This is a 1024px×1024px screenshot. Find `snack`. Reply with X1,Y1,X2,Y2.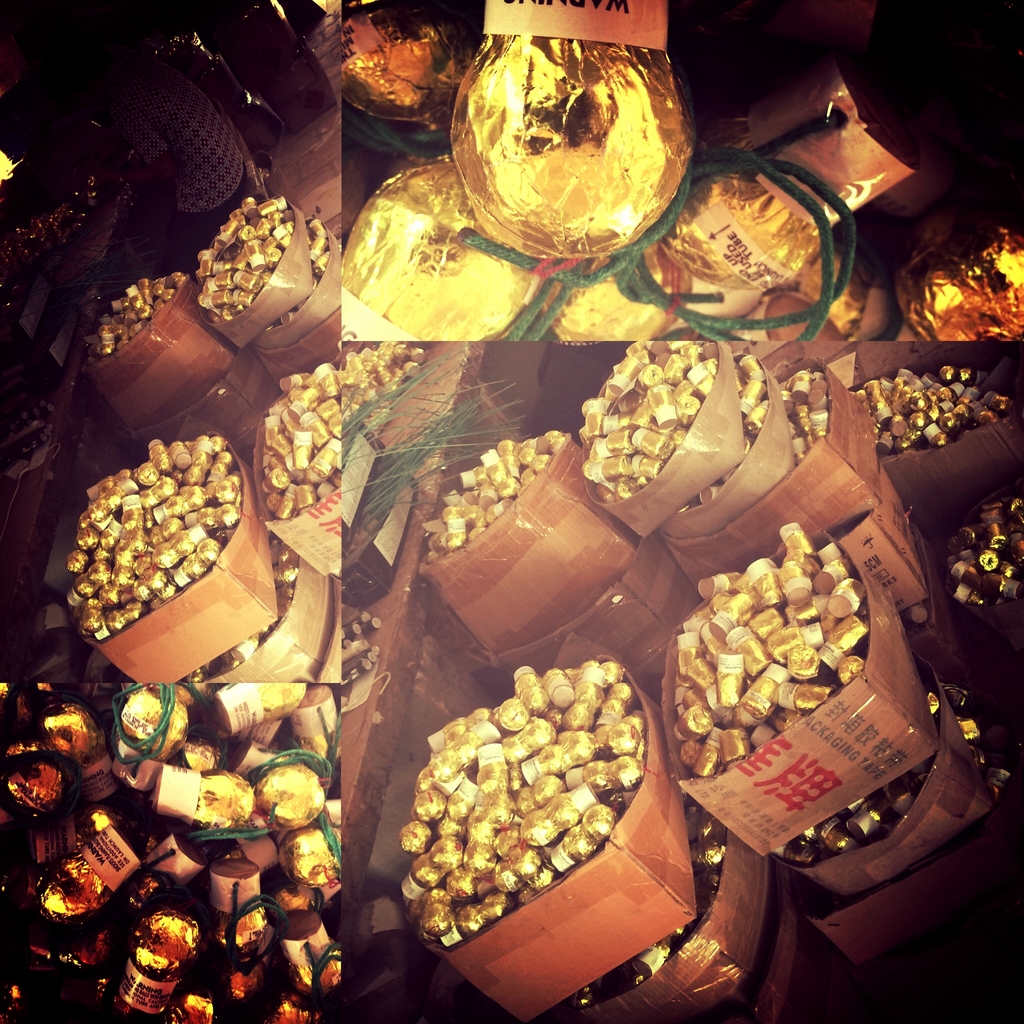
0,671,341,1023.
